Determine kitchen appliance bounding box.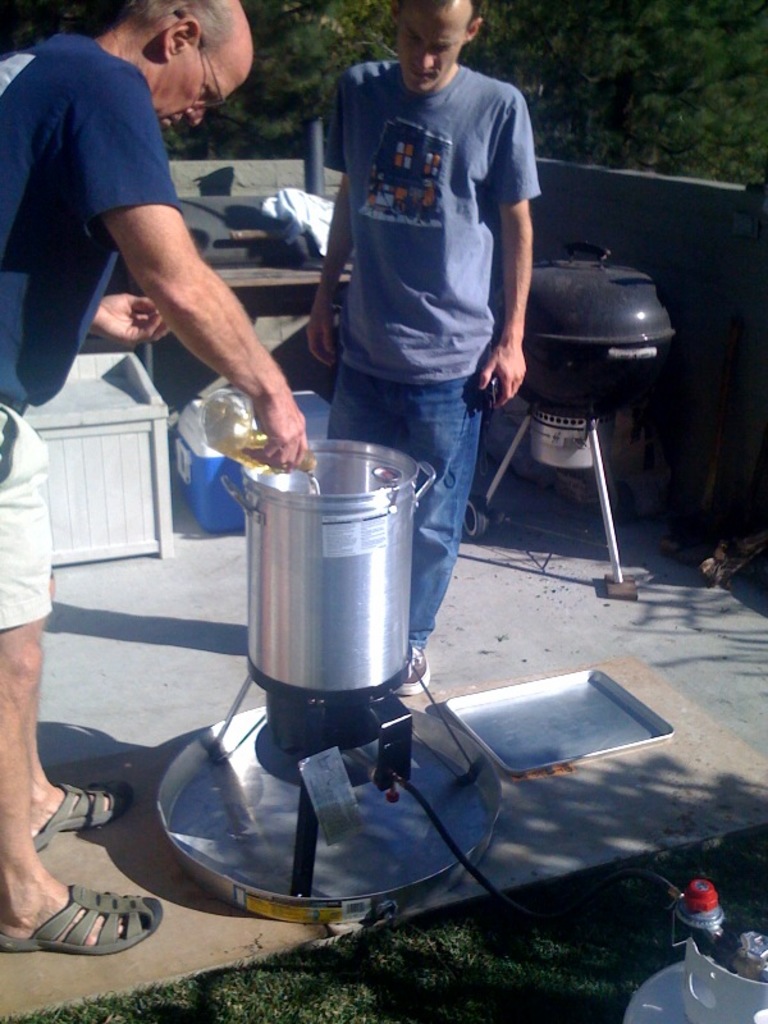
Determined: locate(157, 439, 503, 924).
